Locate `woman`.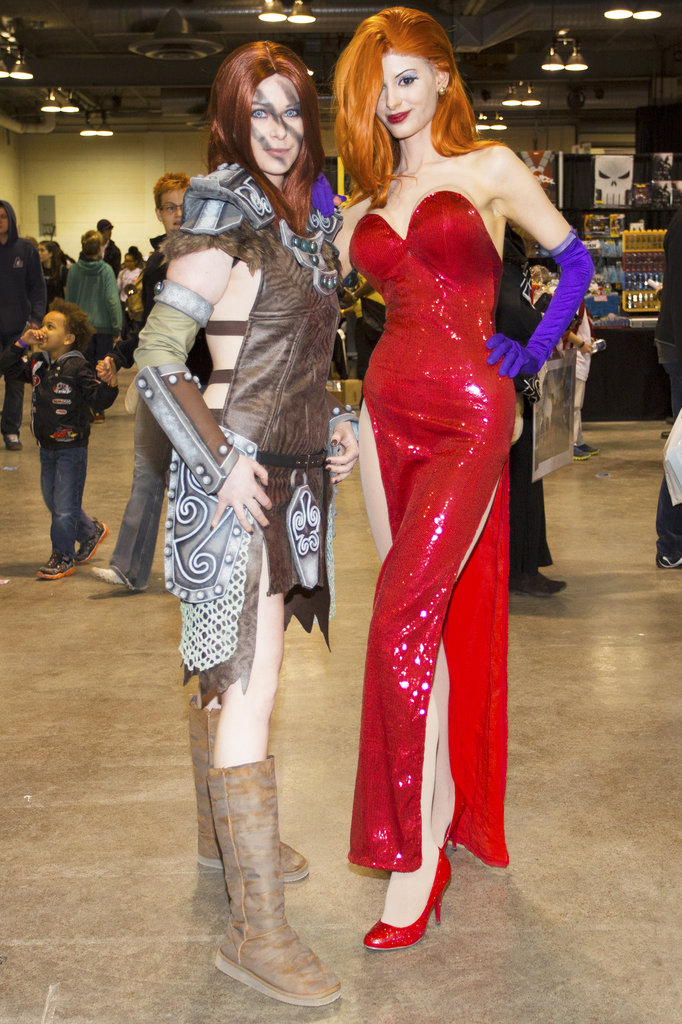
Bounding box: {"left": 132, "top": 42, "right": 358, "bottom": 1003}.
